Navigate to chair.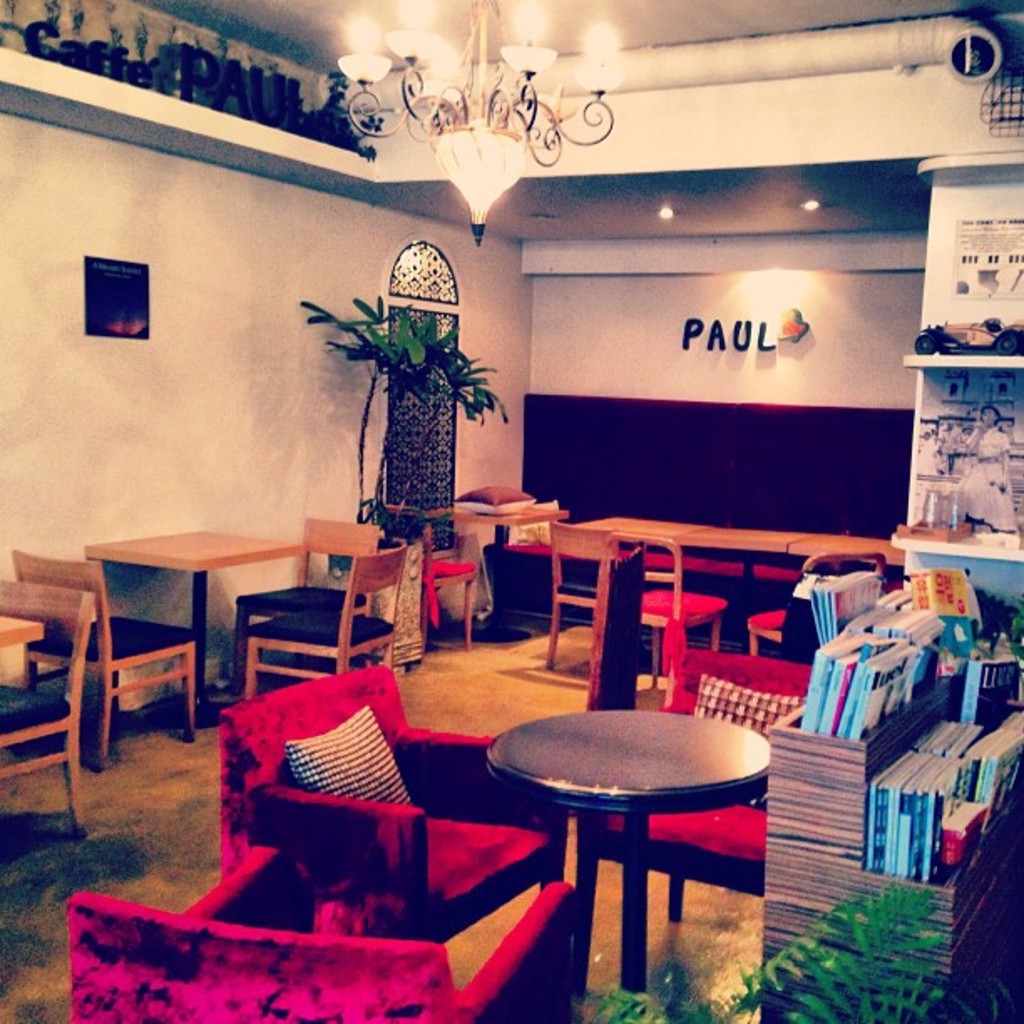
Navigation target: detection(368, 497, 485, 648).
